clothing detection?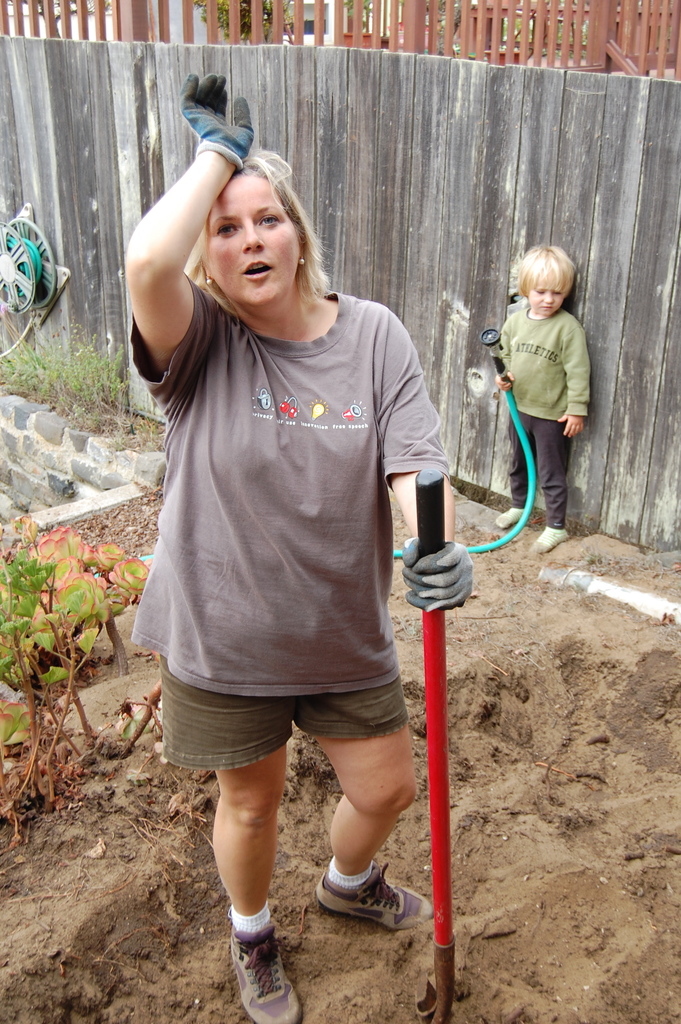
(217, 908, 287, 930)
